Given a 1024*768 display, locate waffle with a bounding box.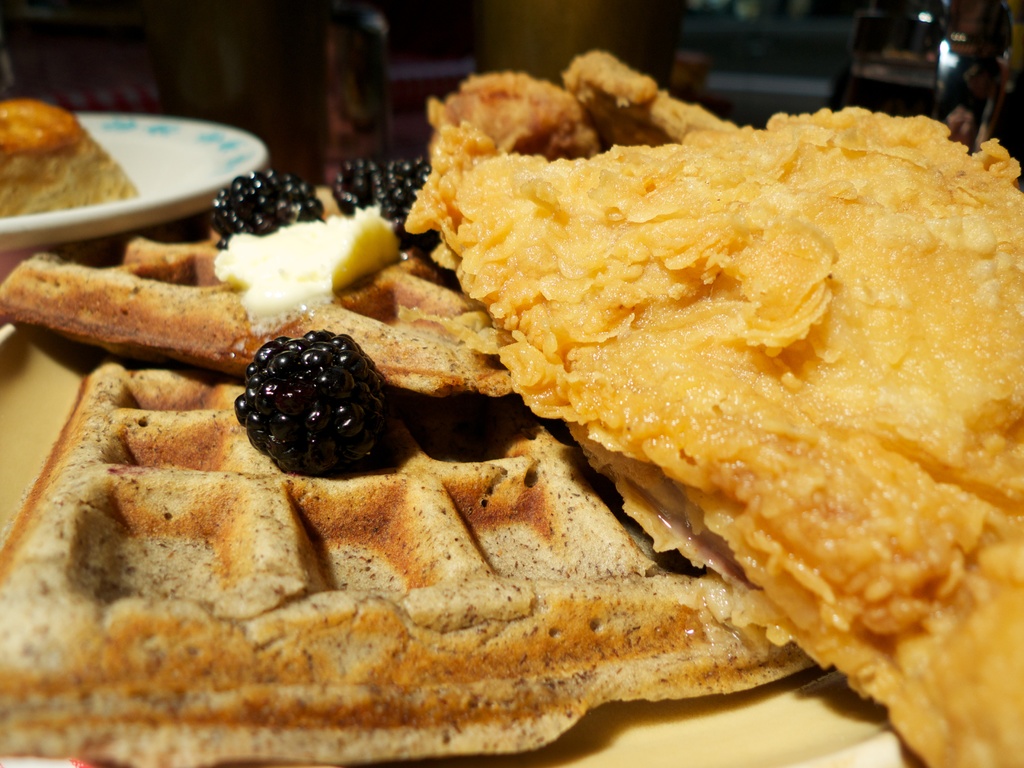
Located: x1=0 y1=355 x2=815 y2=767.
